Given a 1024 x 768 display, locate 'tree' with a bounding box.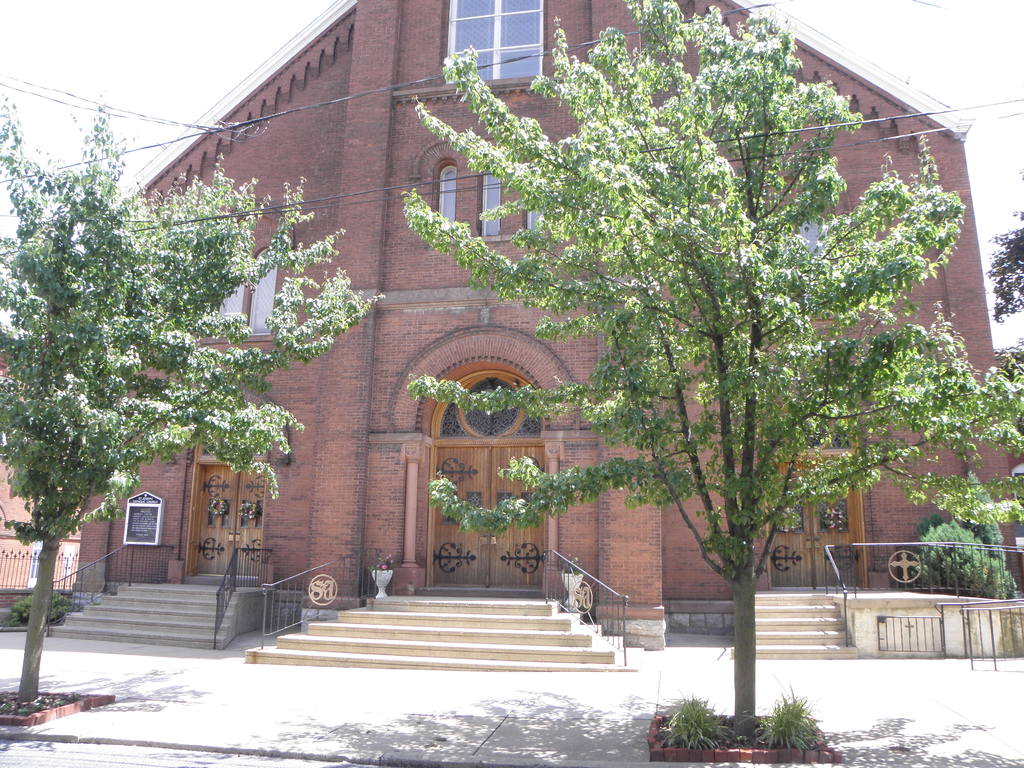
Located: 0/94/387/702.
